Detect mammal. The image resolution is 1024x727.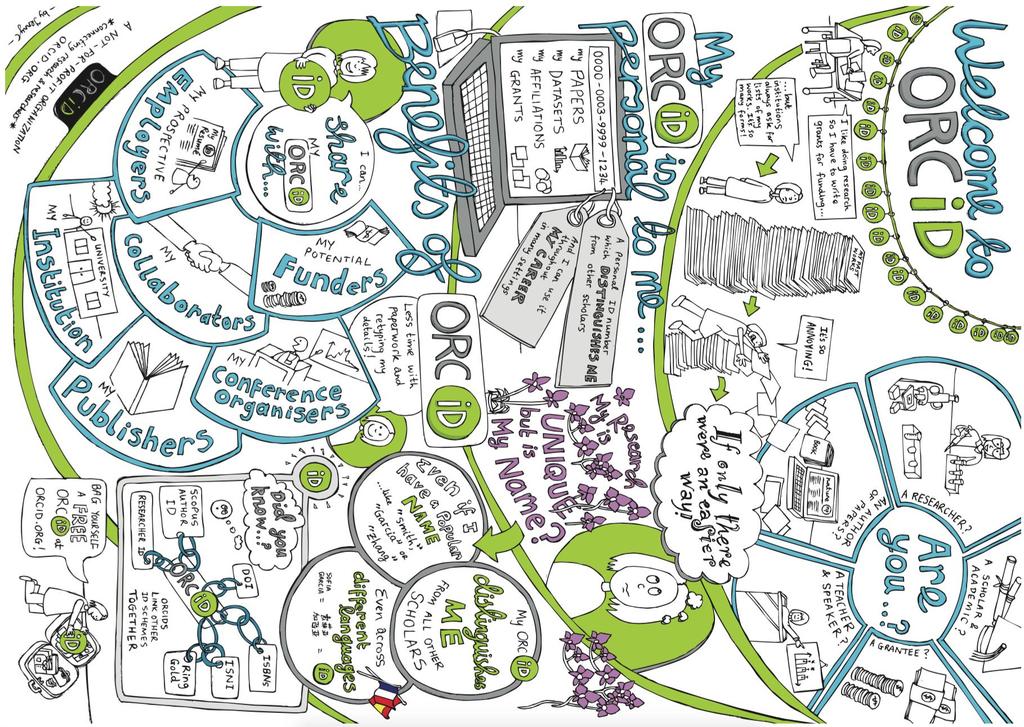
{"x1": 651, "y1": 285, "x2": 778, "y2": 386}.
